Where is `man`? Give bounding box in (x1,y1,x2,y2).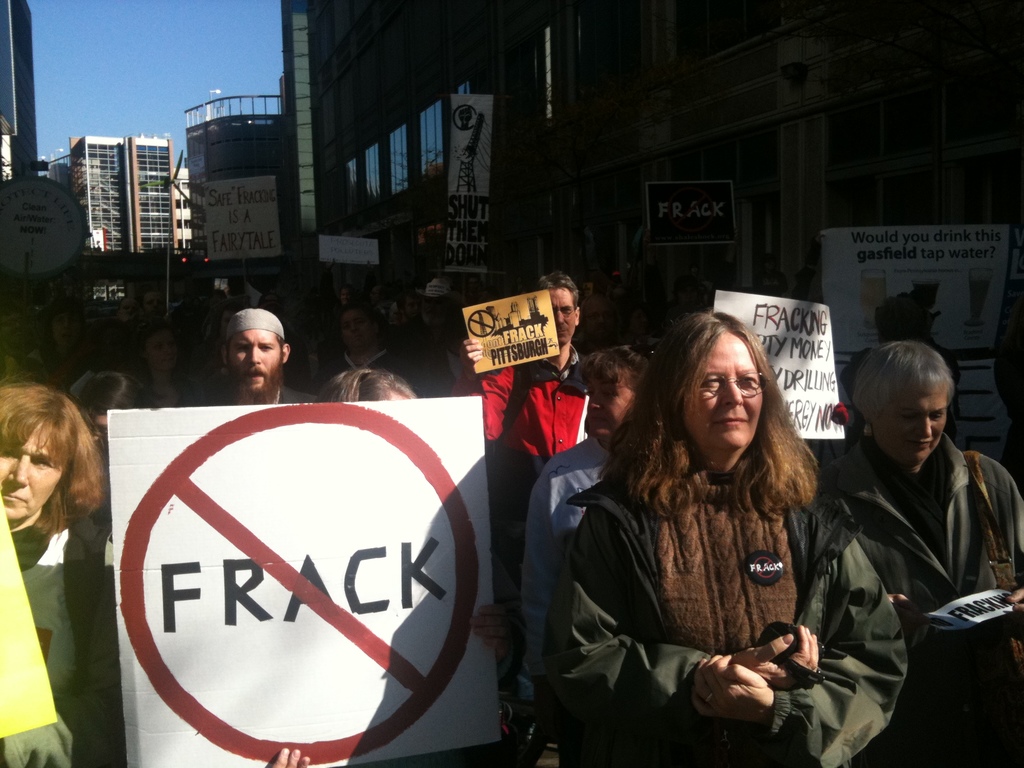
(140,286,161,321).
